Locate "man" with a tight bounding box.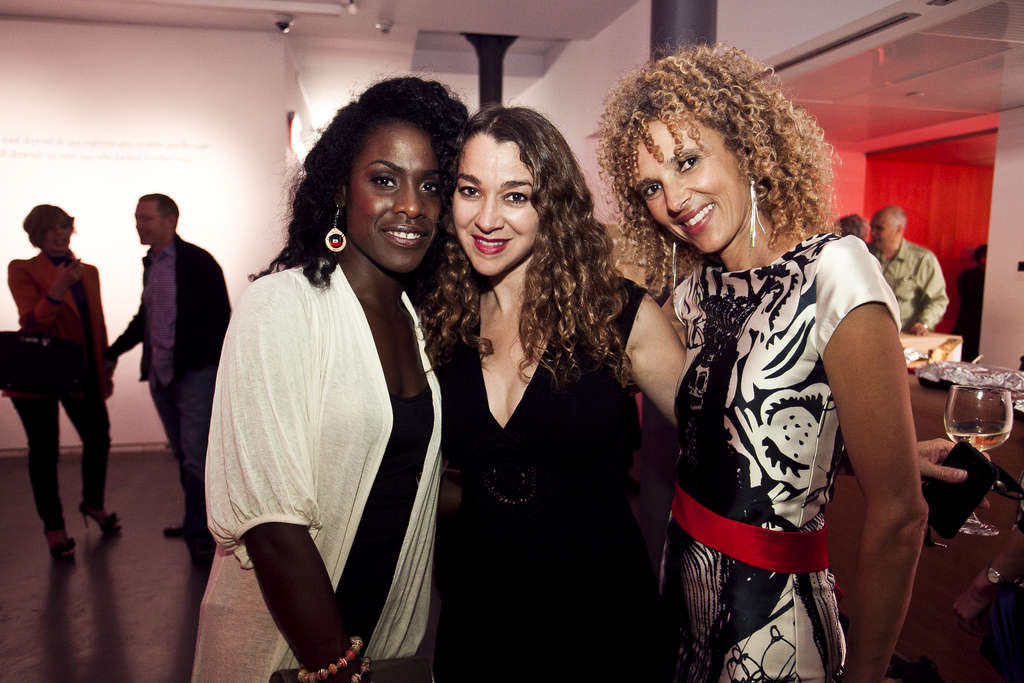
870:202:944:328.
